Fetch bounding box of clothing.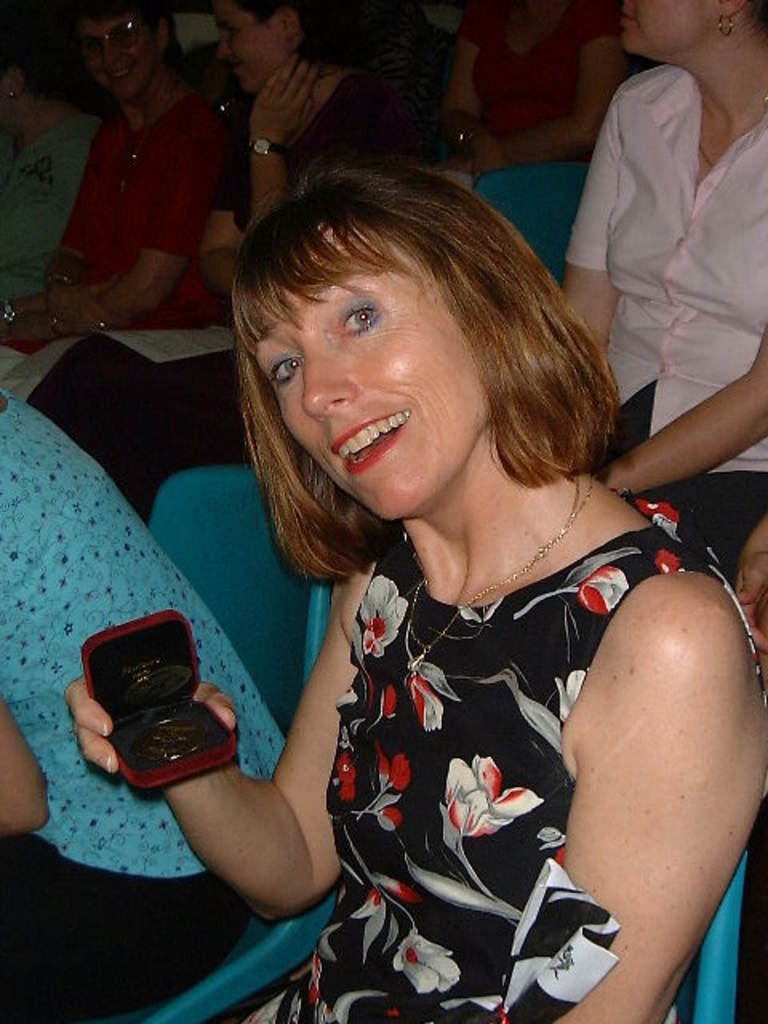
Bbox: [x1=202, y1=66, x2=461, y2=230].
